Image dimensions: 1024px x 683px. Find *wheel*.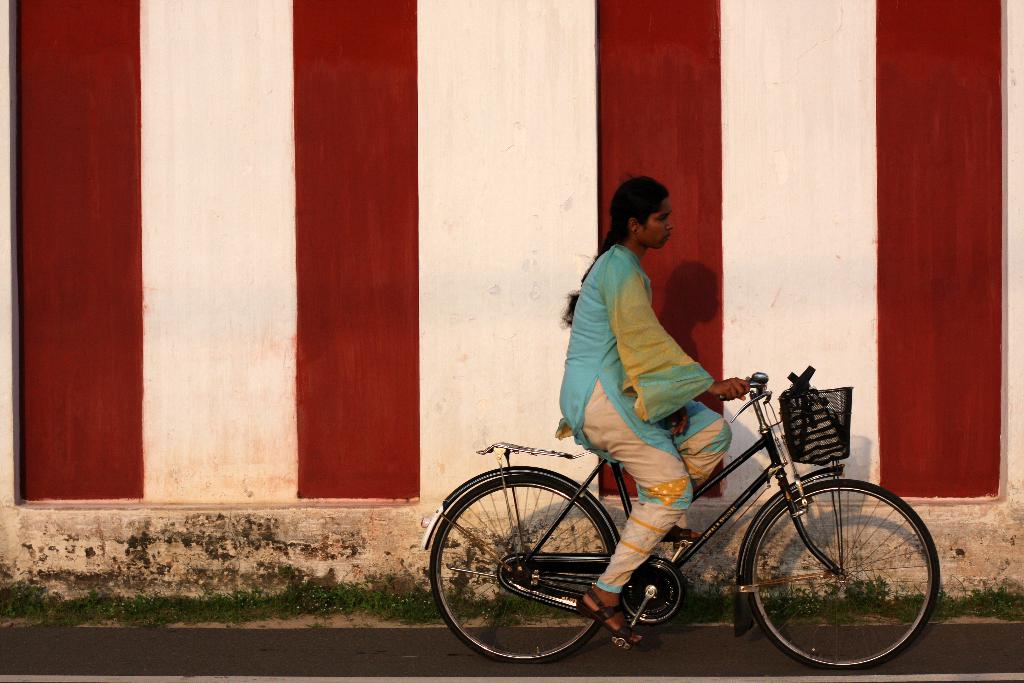
(x1=434, y1=470, x2=640, y2=659).
